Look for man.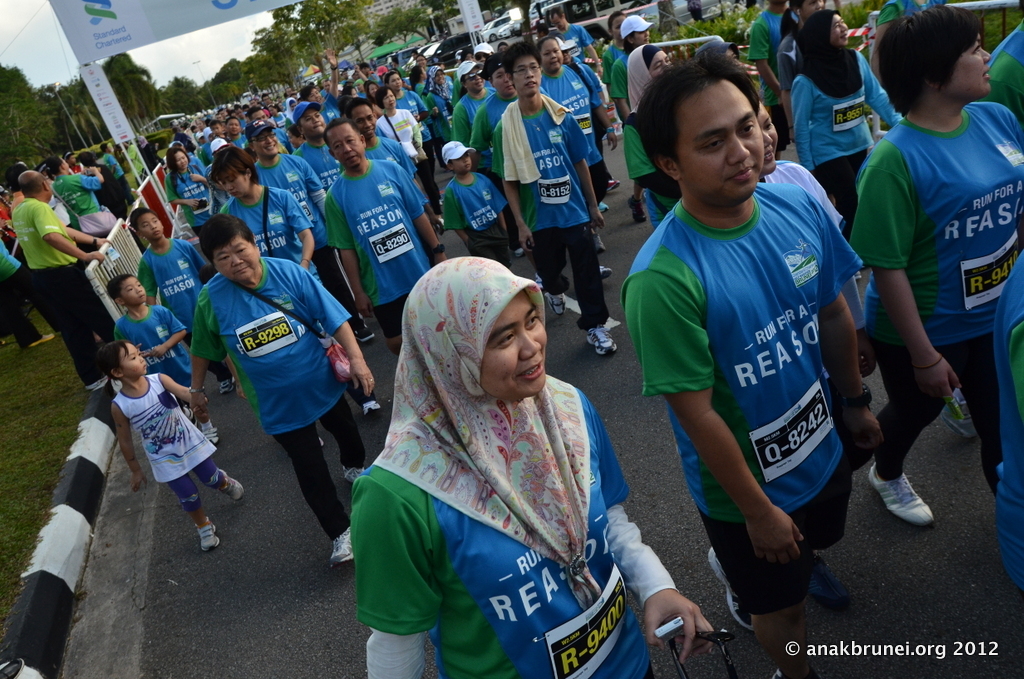
Found: [620,56,883,678].
